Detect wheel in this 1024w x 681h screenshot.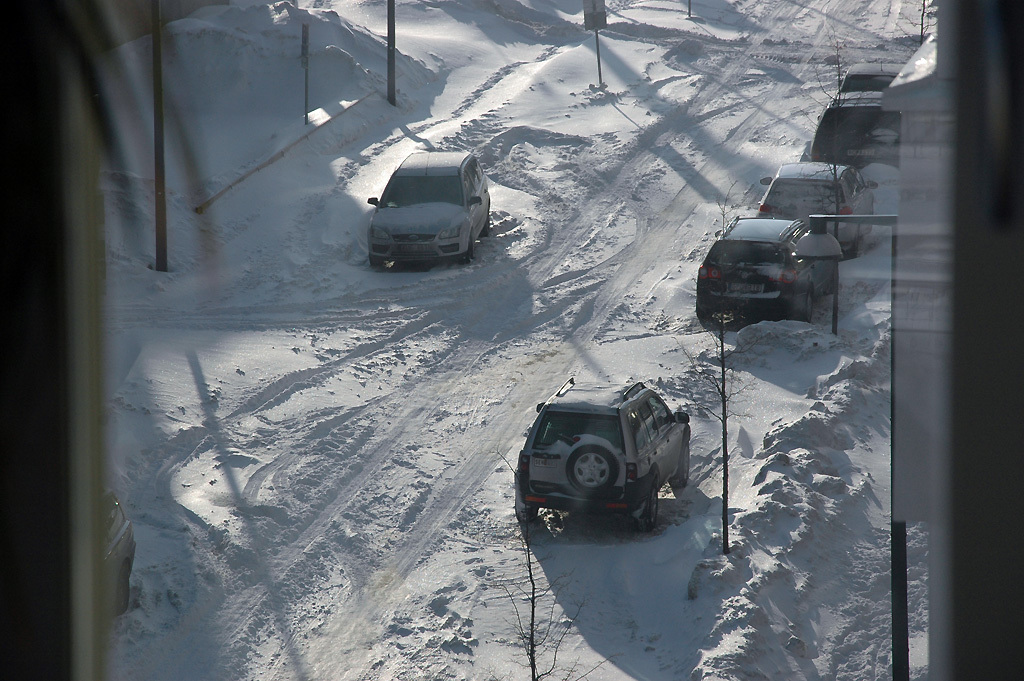
Detection: {"left": 670, "top": 443, "right": 686, "bottom": 486}.
